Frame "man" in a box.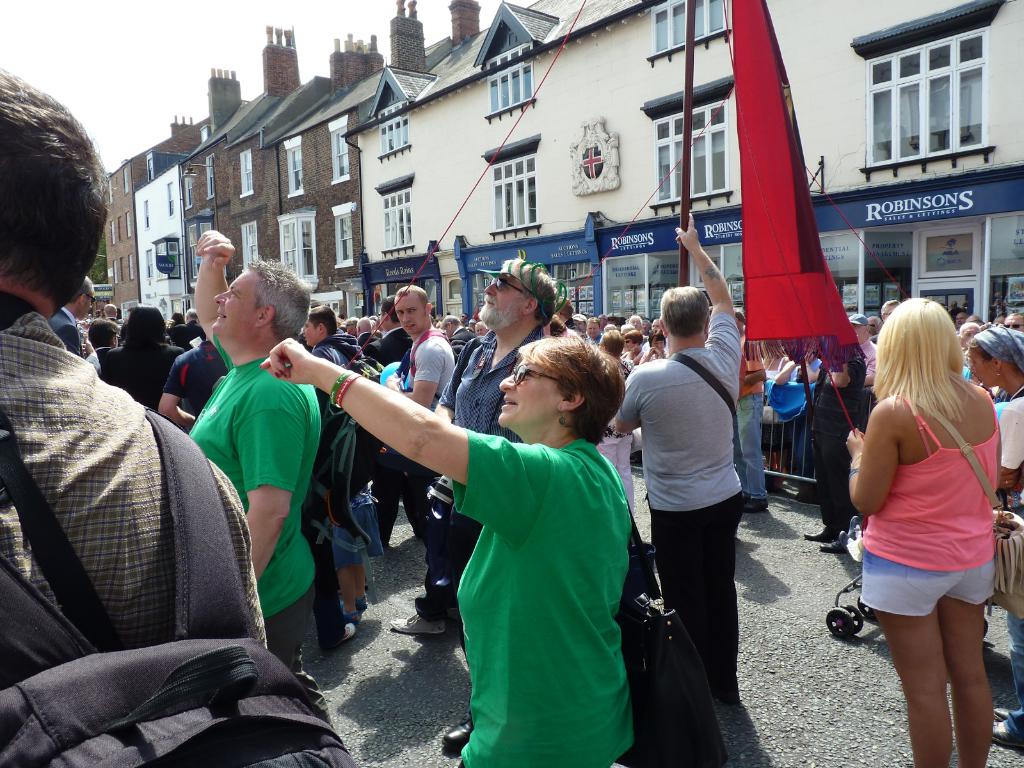
x1=0, y1=67, x2=358, y2=767.
